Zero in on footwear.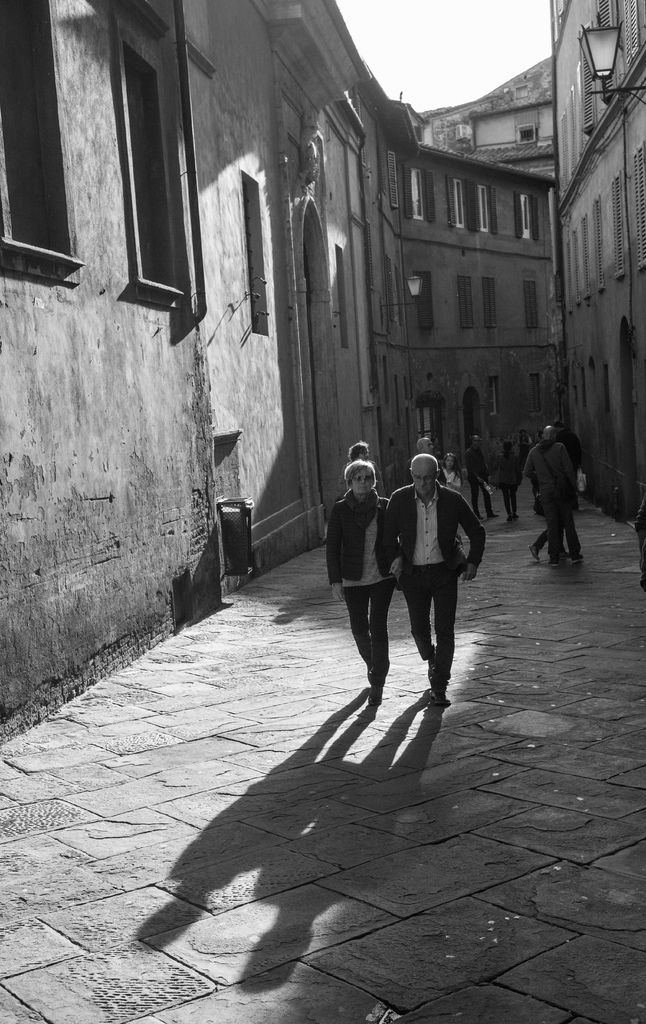
Zeroed in: 559 550 571 560.
